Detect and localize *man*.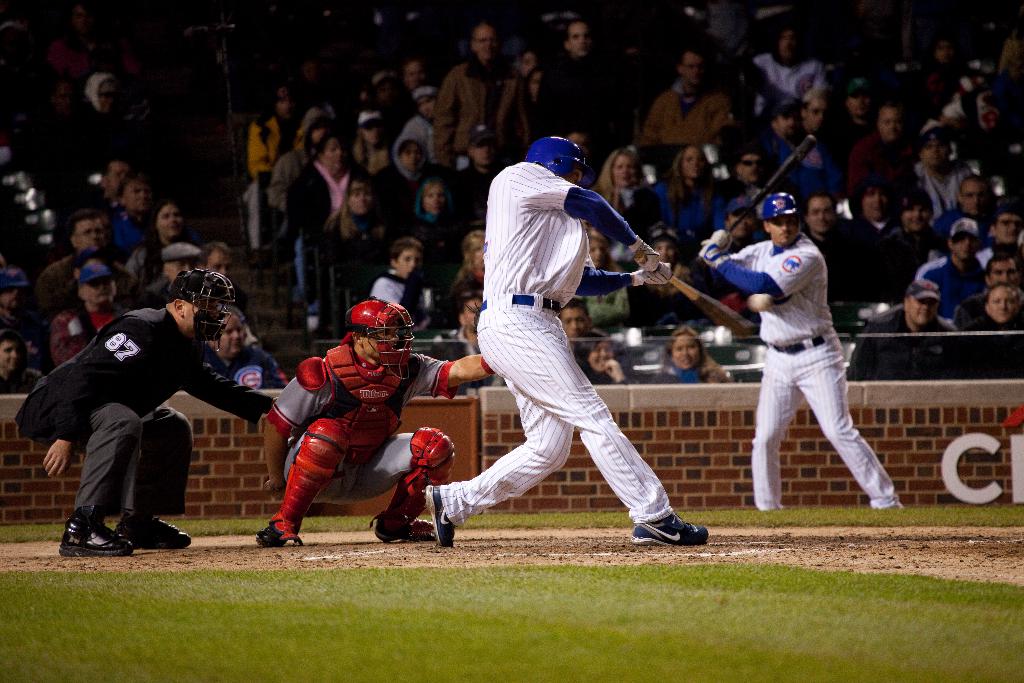
Localized at <bbox>798, 195, 861, 315</bbox>.
